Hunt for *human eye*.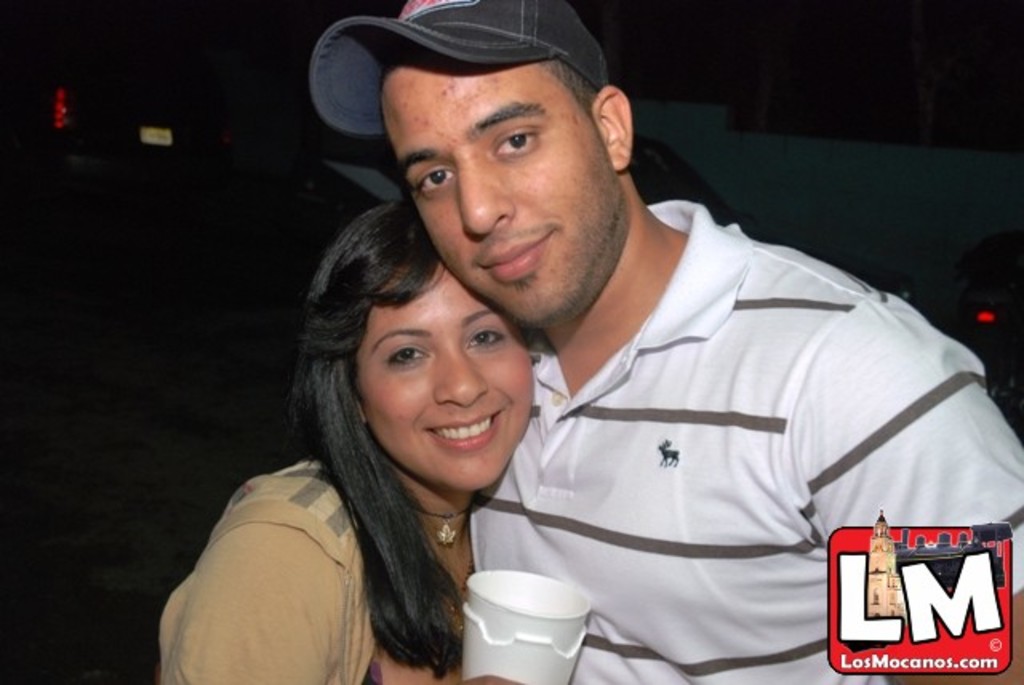
Hunted down at [499, 126, 541, 157].
